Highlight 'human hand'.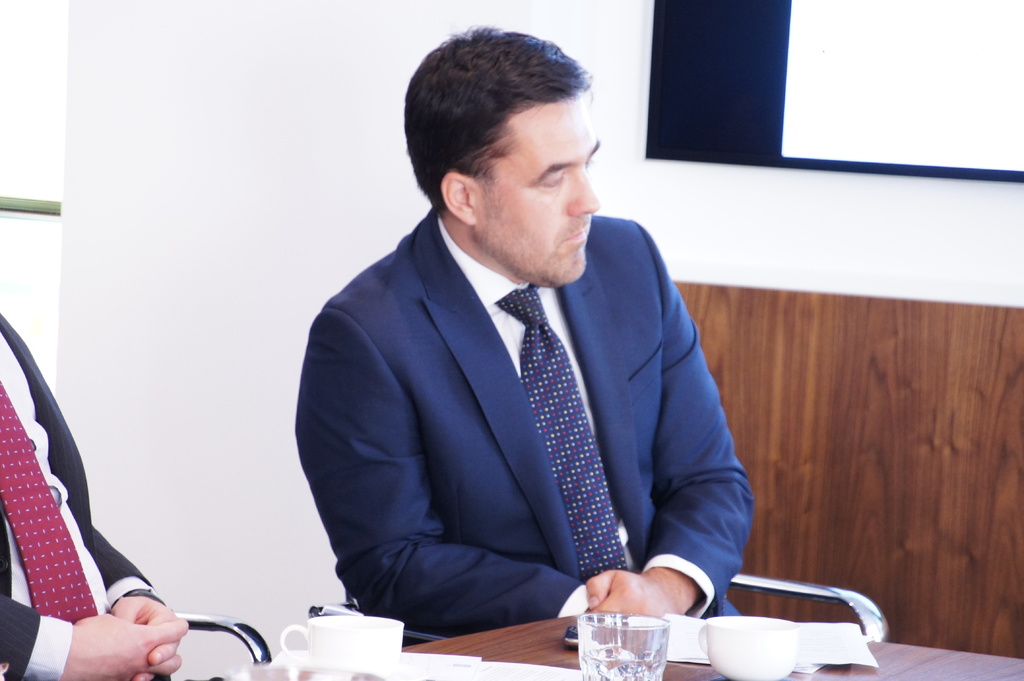
Highlighted region: (585,569,686,632).
